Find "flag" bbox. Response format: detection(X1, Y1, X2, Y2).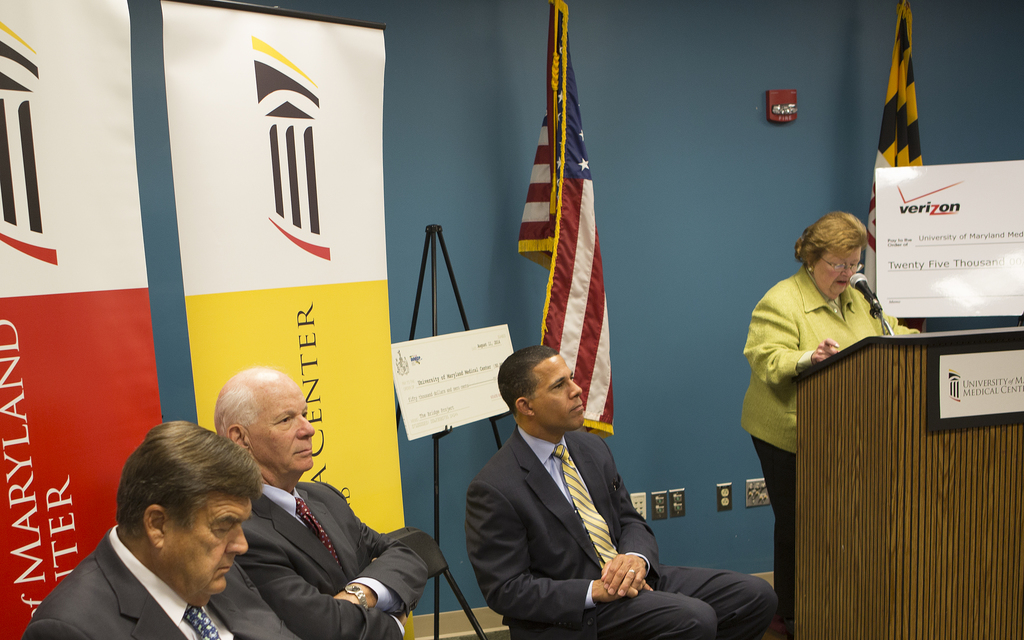
detection(870, 0, 931, 315).
